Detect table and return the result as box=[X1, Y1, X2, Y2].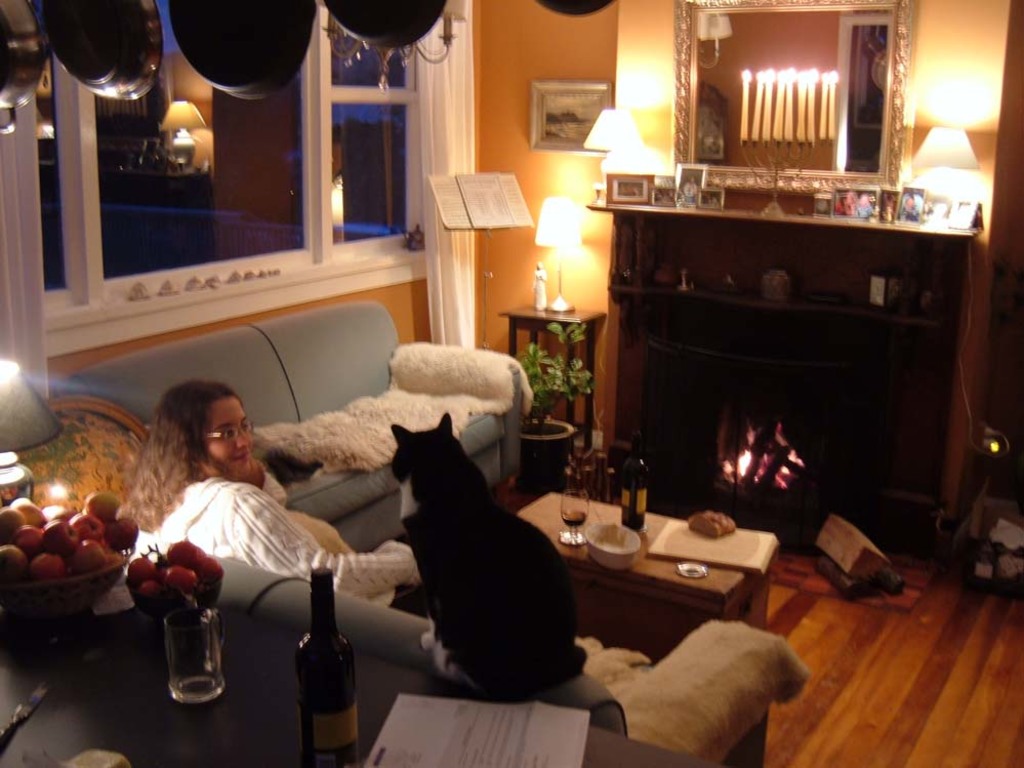
box=[515, 490, 775, 663].
